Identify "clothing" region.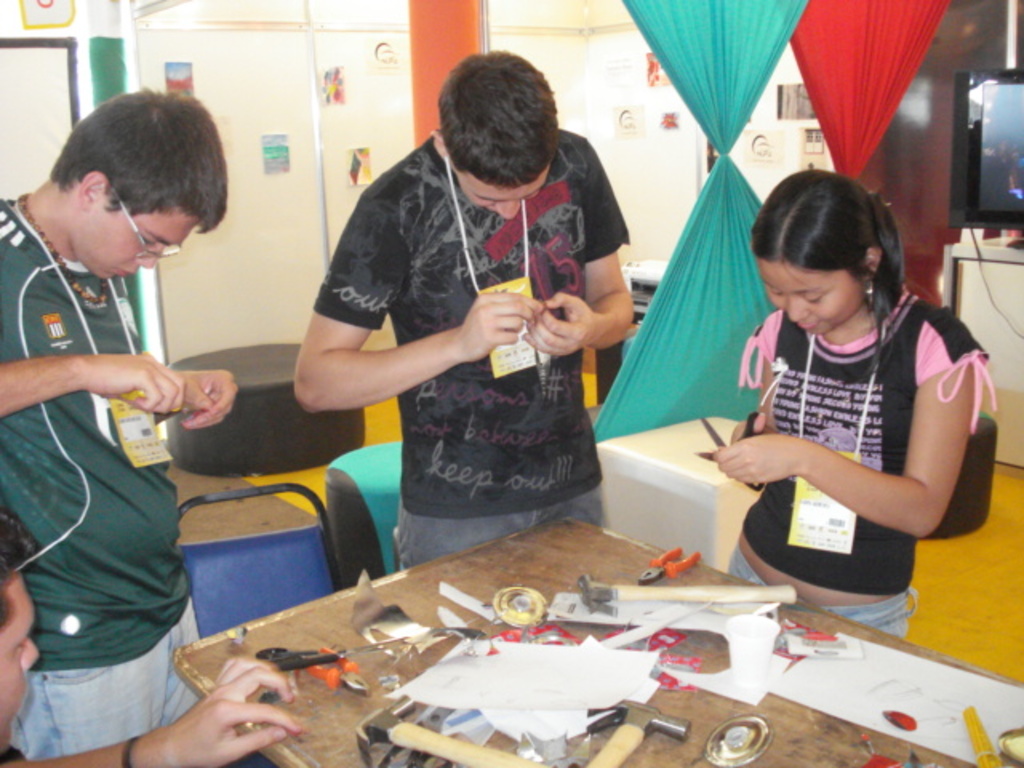
Region: [left=736, top=282, right=1002, bottom=594].
